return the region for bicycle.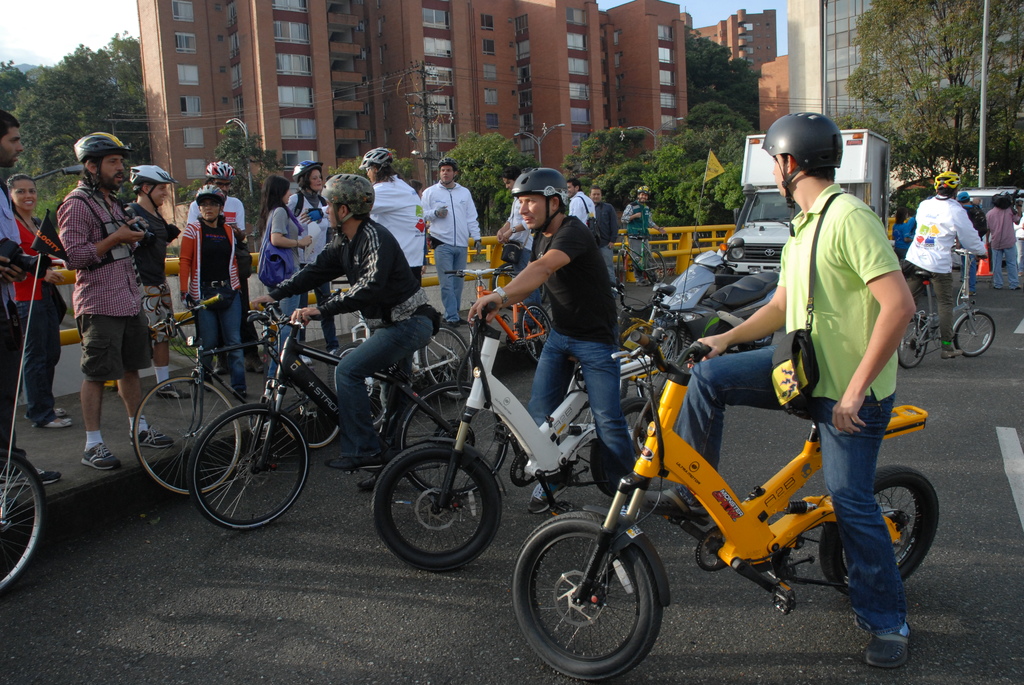
[x1=184, y1=306, x2=508, y2=533].
